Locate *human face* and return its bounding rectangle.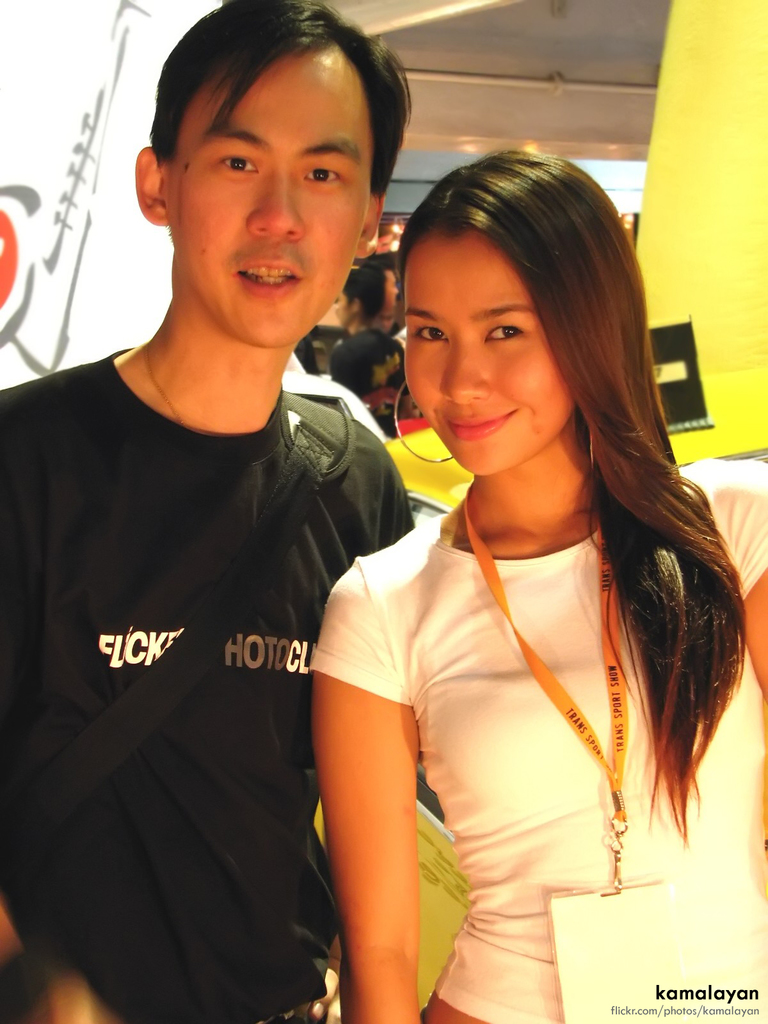
[x1=168, y1=51, x2=362, y2=349].
